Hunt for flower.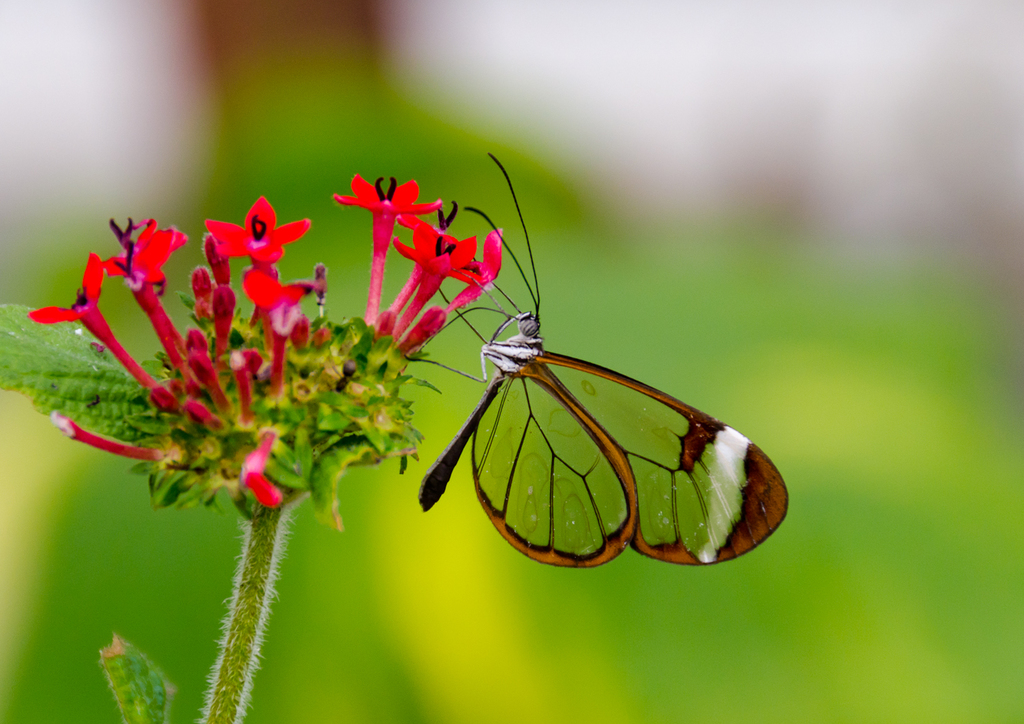
Hunted down at crop(95, 218, 175, 298).
